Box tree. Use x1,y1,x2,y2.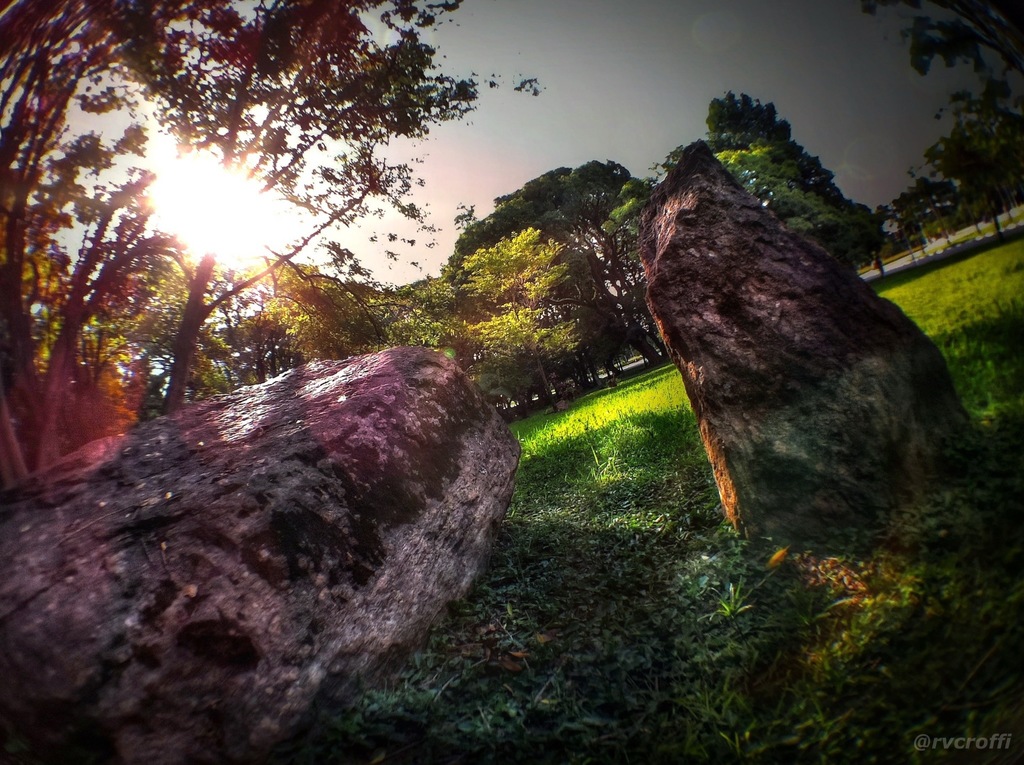
889,176,954,249.
